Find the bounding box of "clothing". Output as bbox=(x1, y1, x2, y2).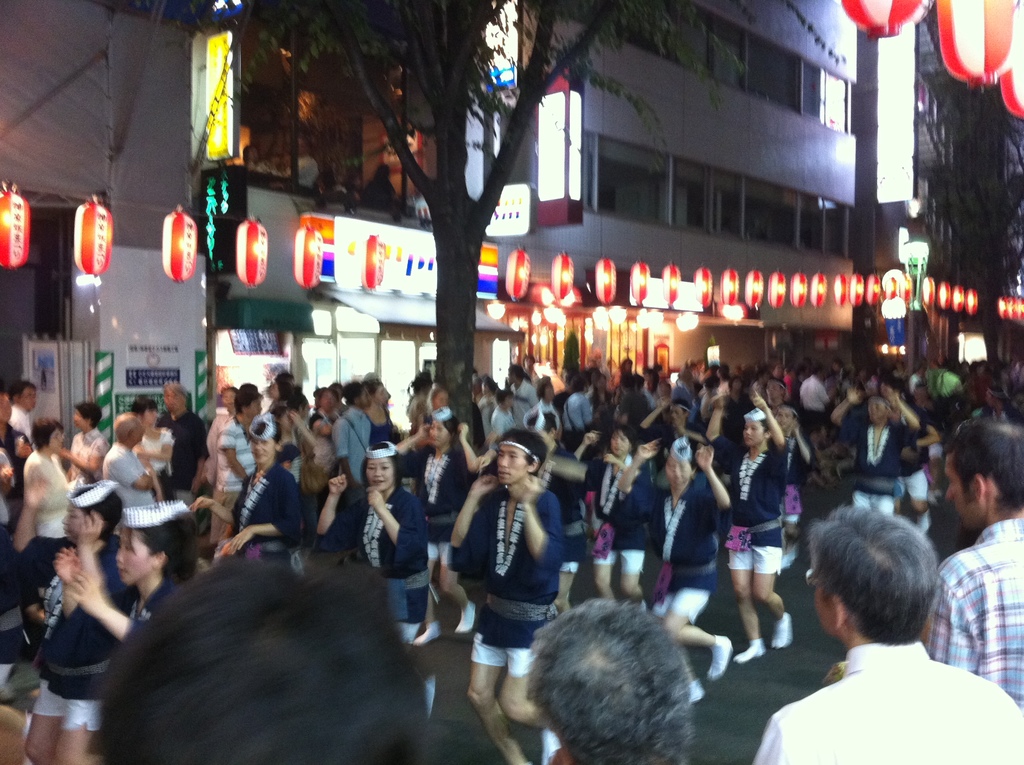
bbox=(771, 363, 795, 413).
